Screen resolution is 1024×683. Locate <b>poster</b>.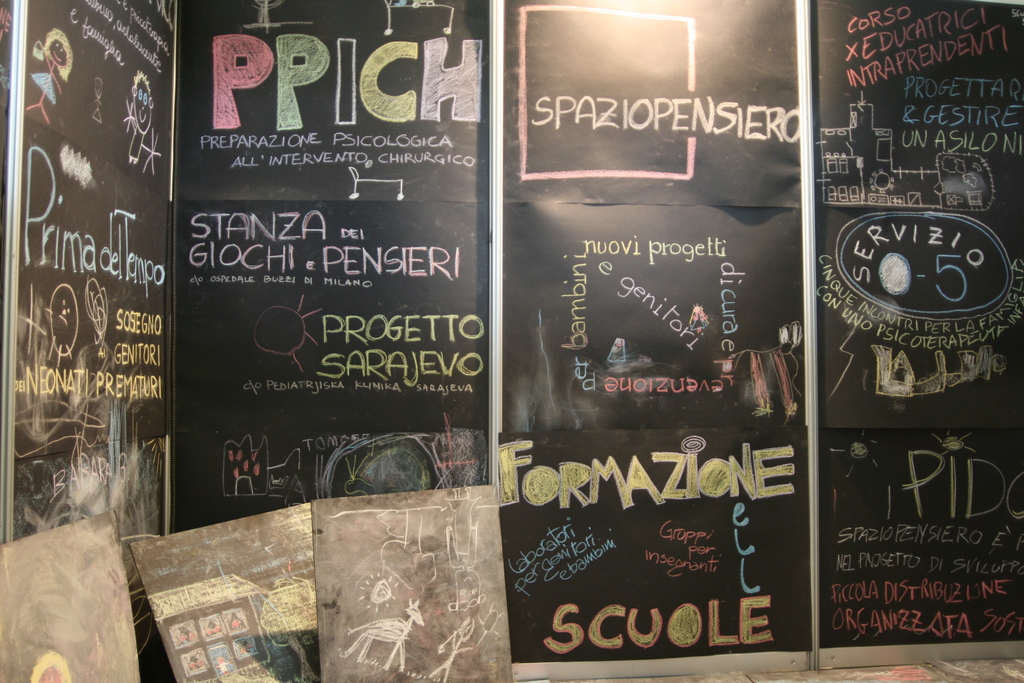
bbox=[810, 210, 1023, 425].
